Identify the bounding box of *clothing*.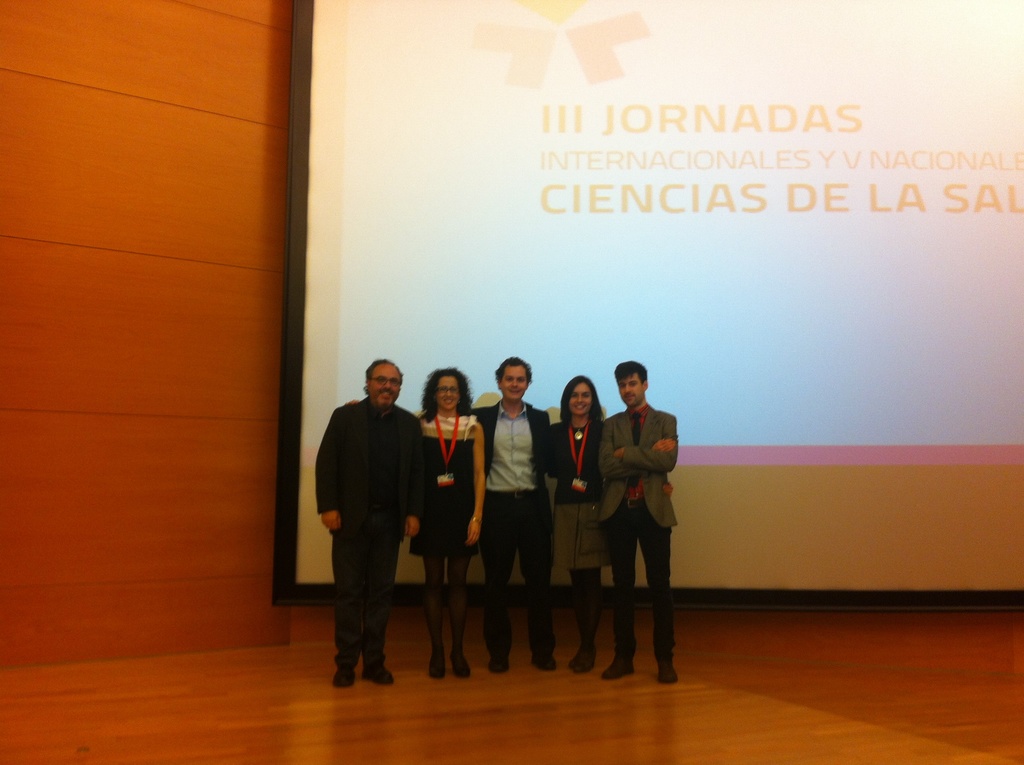
box=[410, 414, 479, 559].
